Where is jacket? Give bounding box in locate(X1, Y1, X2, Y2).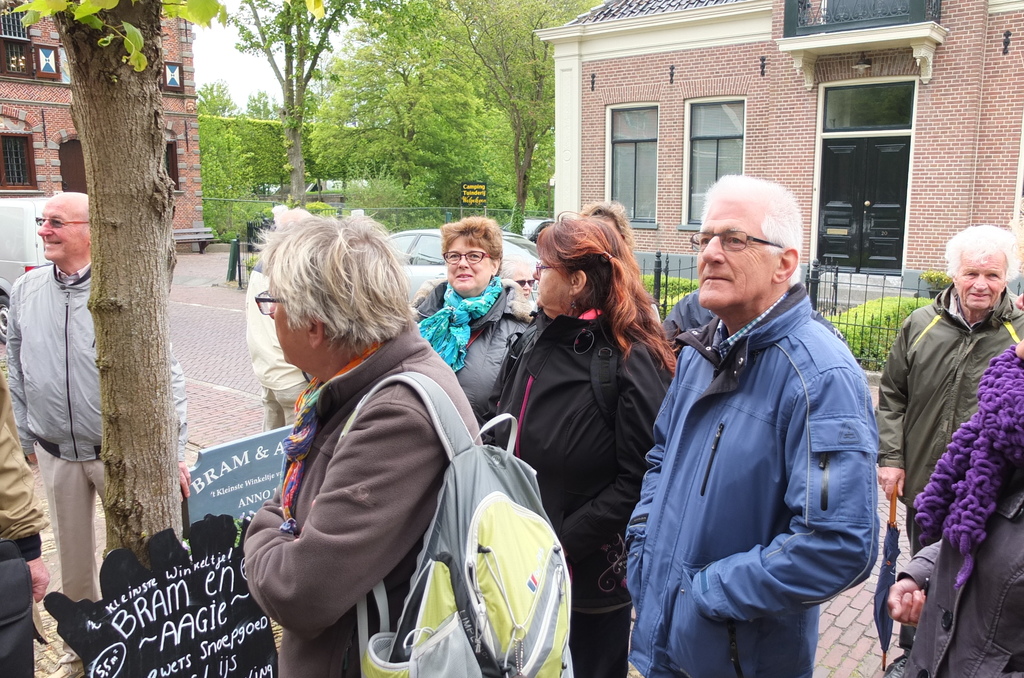
locate(895, 479, 1021, 677).
